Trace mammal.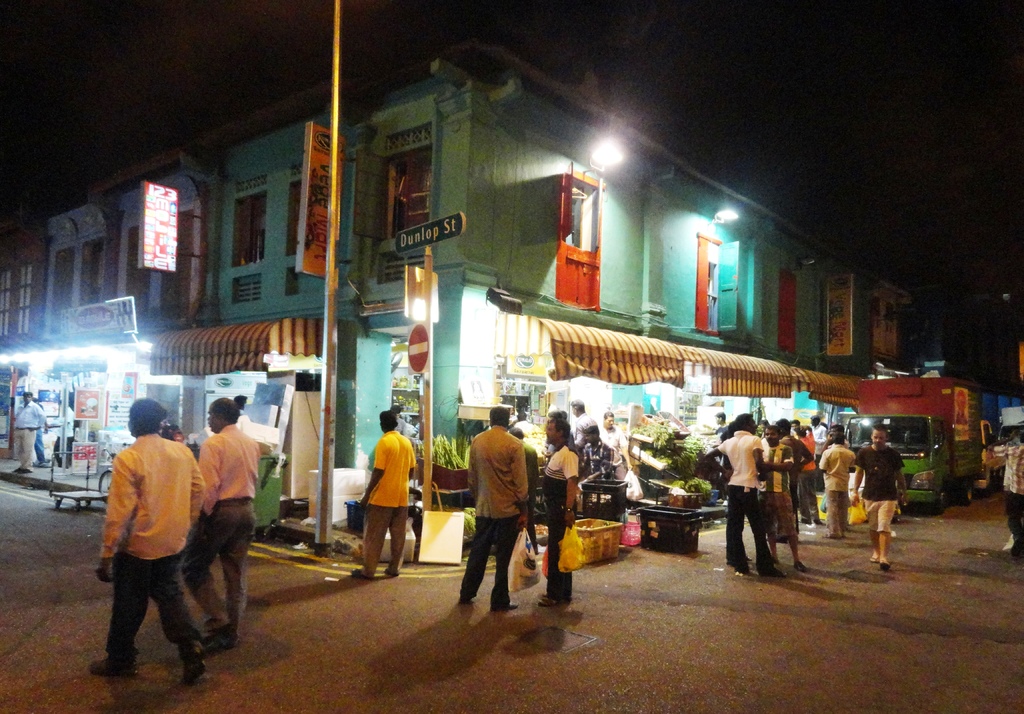
Traced to (596,406,631,498).
